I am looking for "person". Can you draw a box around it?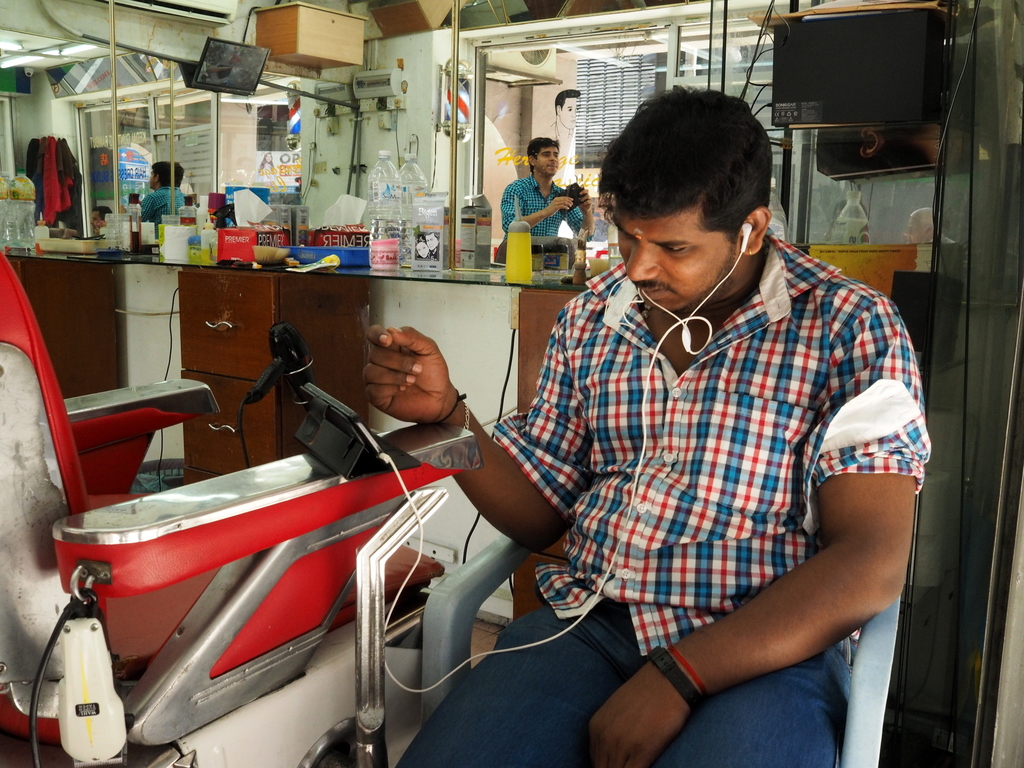
Sure, the bounding box is 501 137 593 253.
